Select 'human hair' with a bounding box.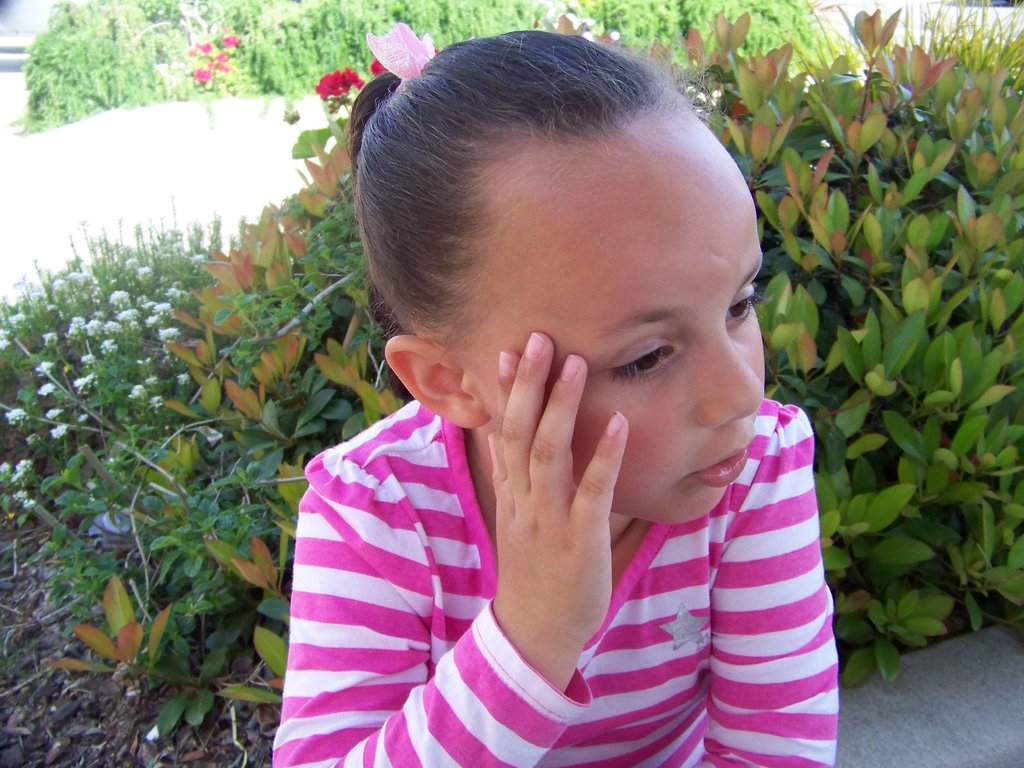
box(352, 28, 767, 472).
